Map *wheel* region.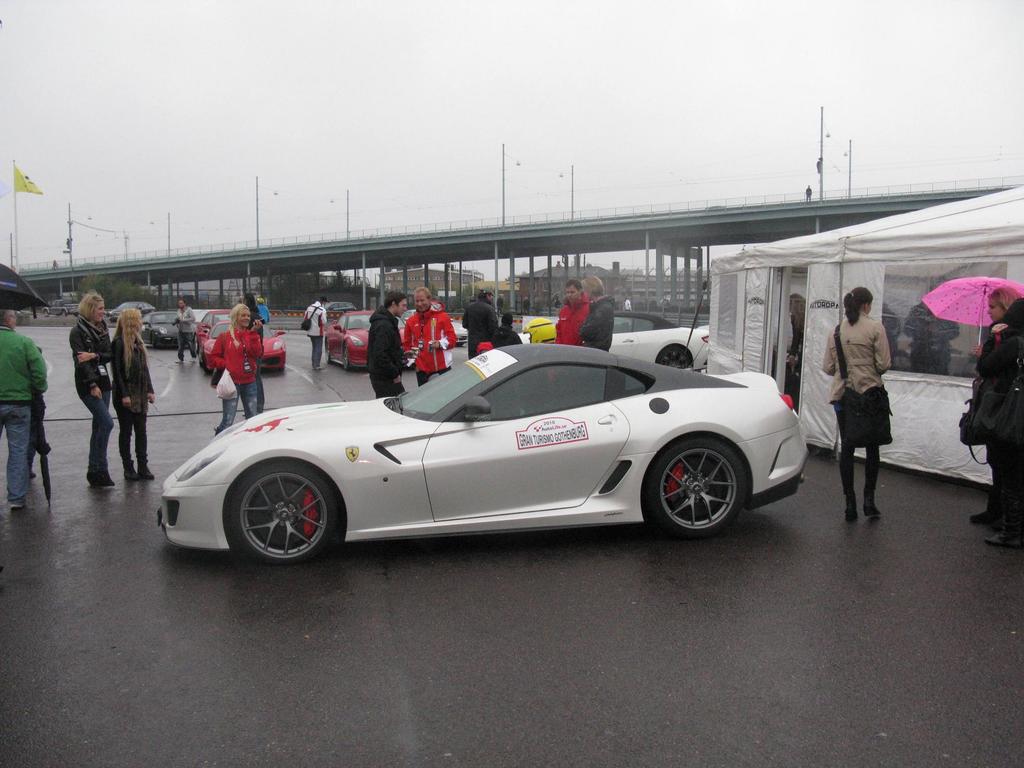
Mapped to box(148, 328, 159, 352).
